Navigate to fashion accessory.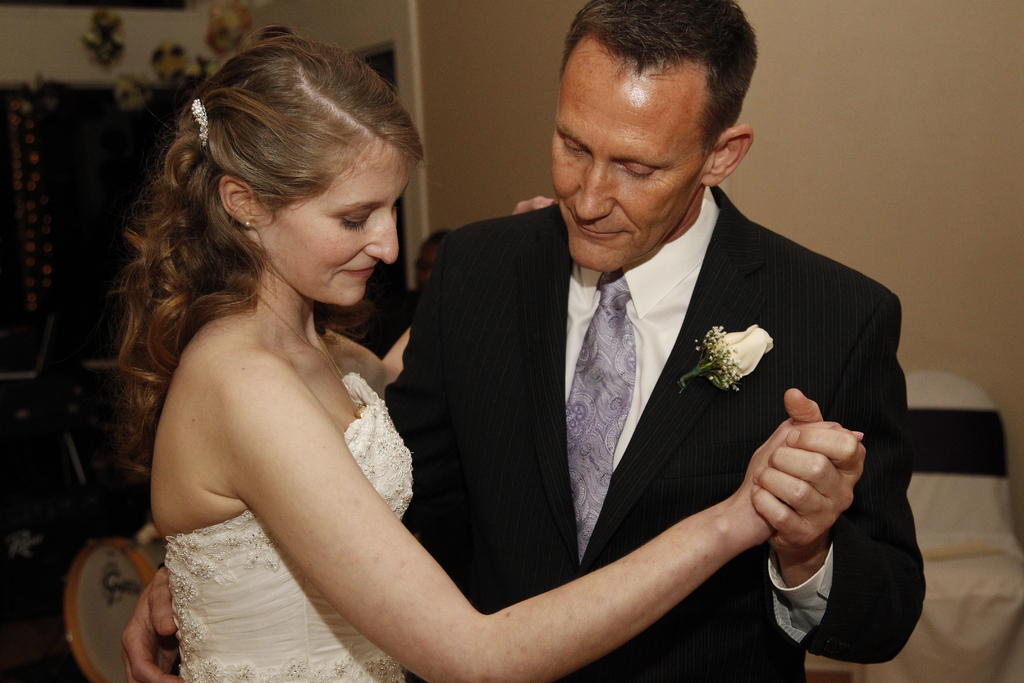
Navigation target: 188/95/214/149.
